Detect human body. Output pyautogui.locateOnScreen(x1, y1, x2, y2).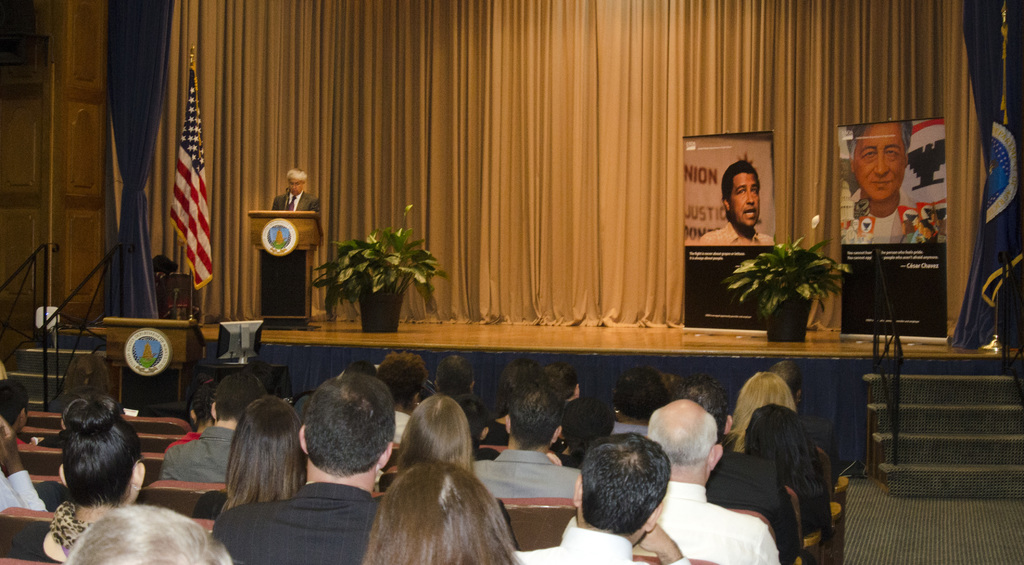
pyautogui.locateOnScreen(547, 398, 613, 470).
